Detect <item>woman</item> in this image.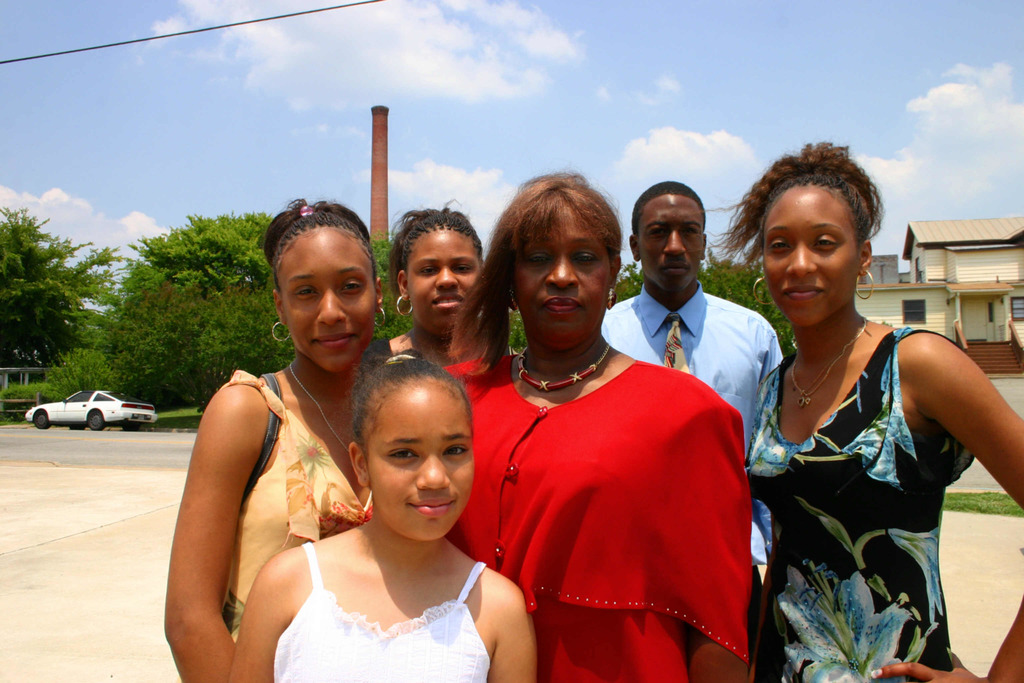
Detection: (707,133,1023,682).
